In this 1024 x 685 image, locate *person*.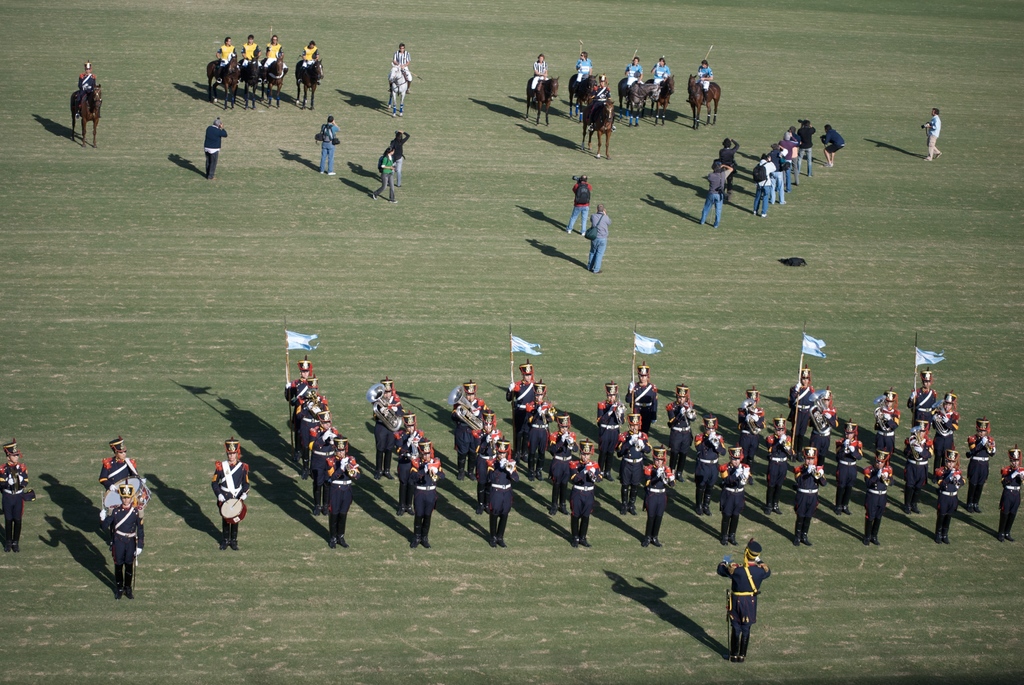
Bounding box: (x1=387, y1=129, x2=415, y2=190).
